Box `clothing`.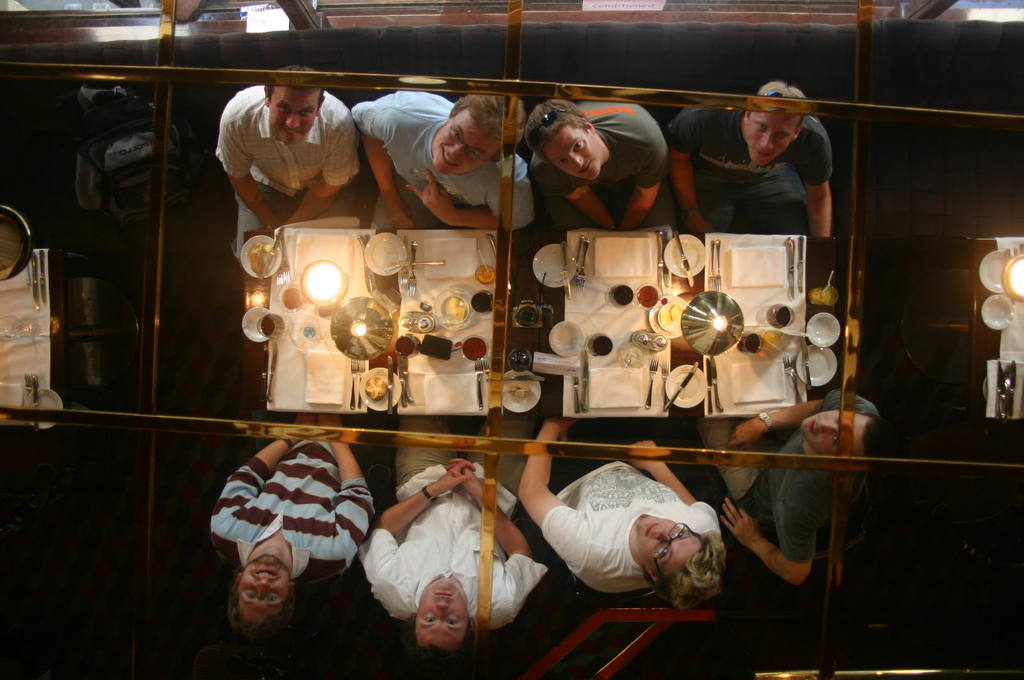
bbox(214, 84, 362, 265).
